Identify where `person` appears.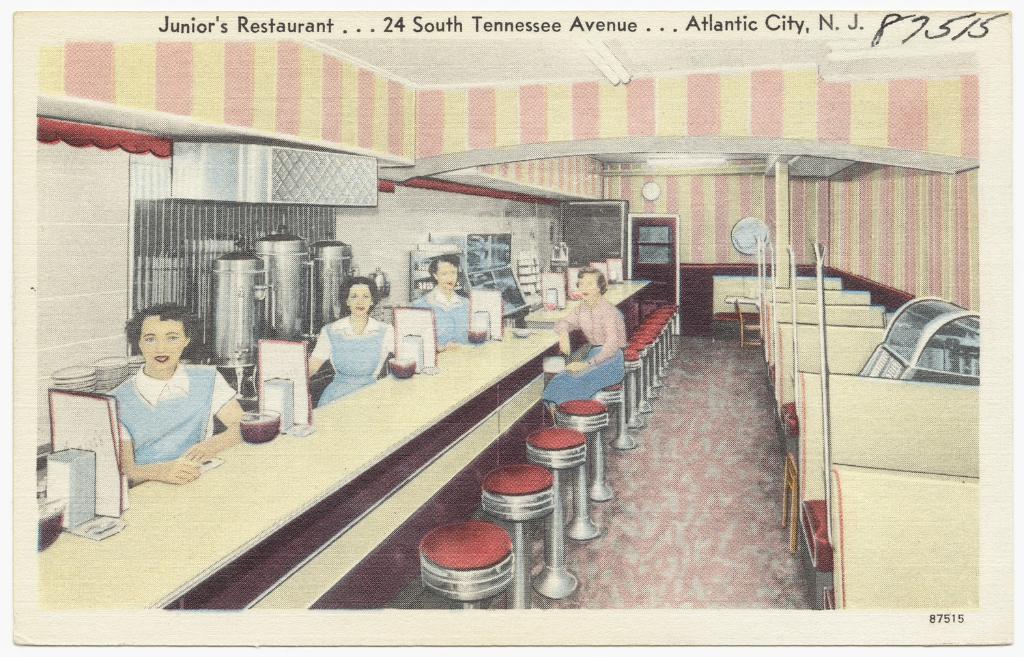
Appears at select_region(300, 280, 403, 420).
